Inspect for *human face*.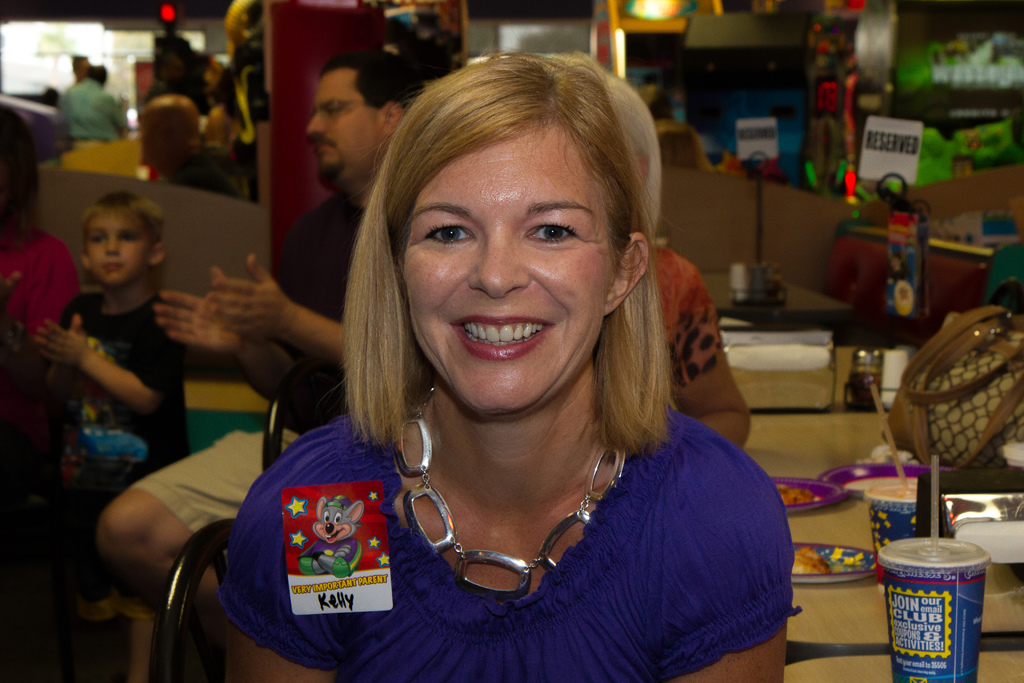
Inspection: locate(404, 123, 614, 413).
